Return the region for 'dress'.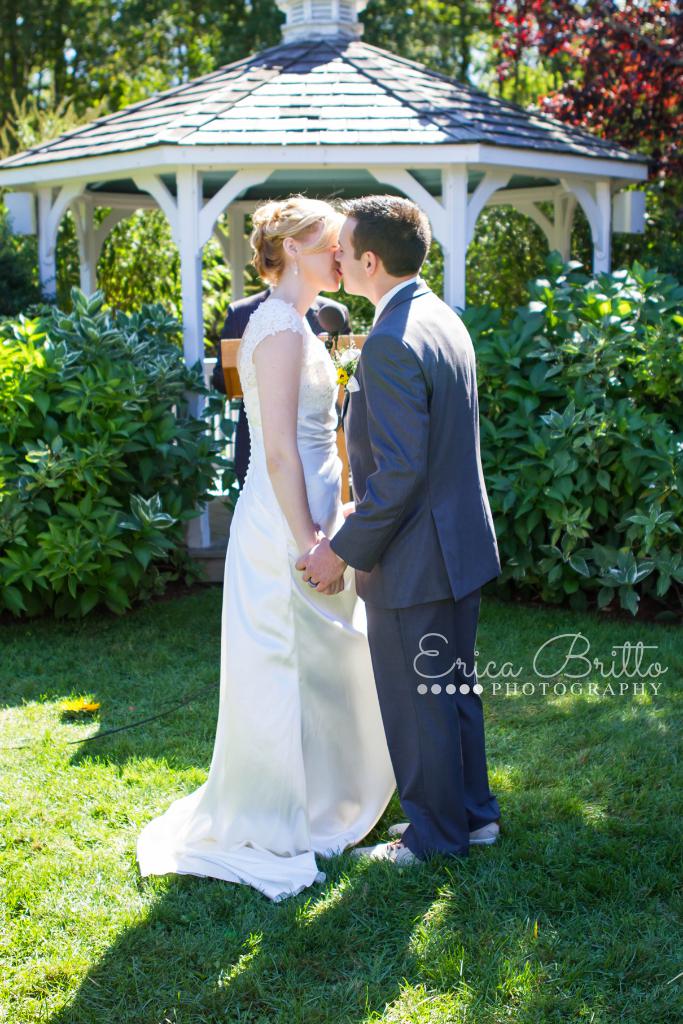
{"x1": 134, "y1": 300, "x2": 395, "y2": 901}.
